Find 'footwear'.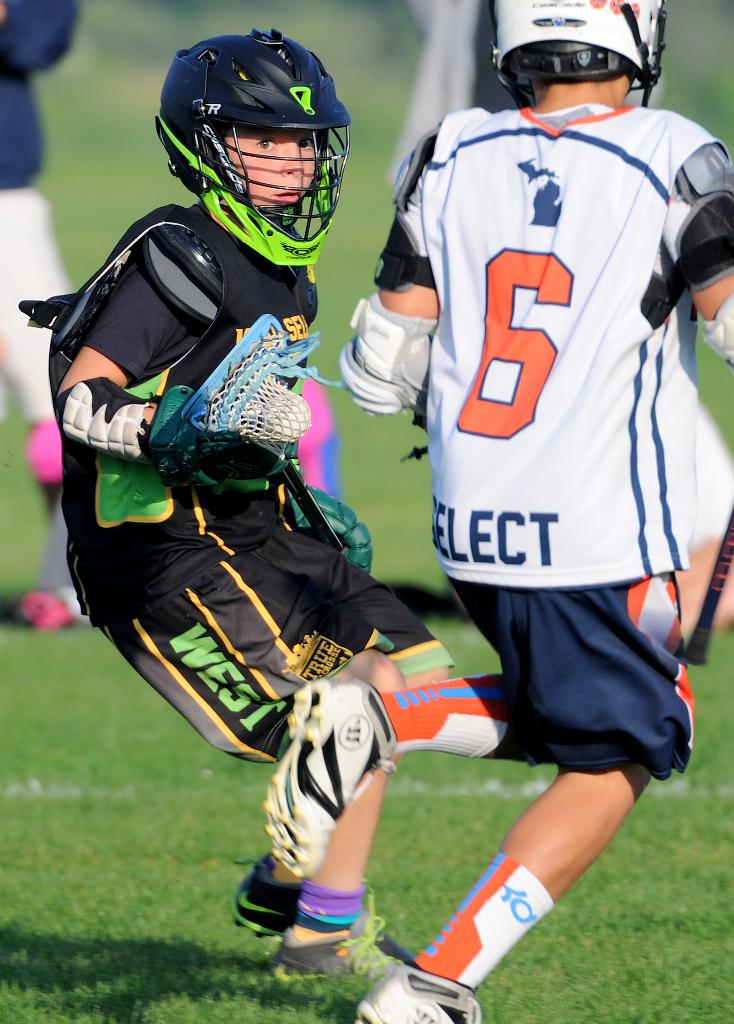
box=[260, 680, 398, 880].
